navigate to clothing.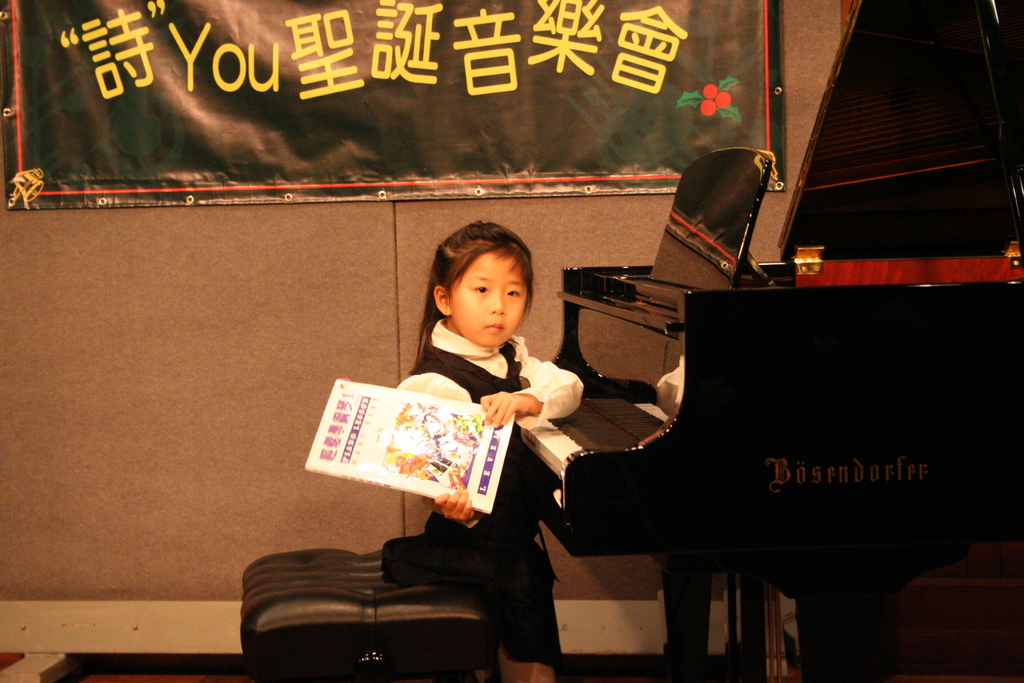
Navigation target: bbox=(378, 315, 580, 670).
